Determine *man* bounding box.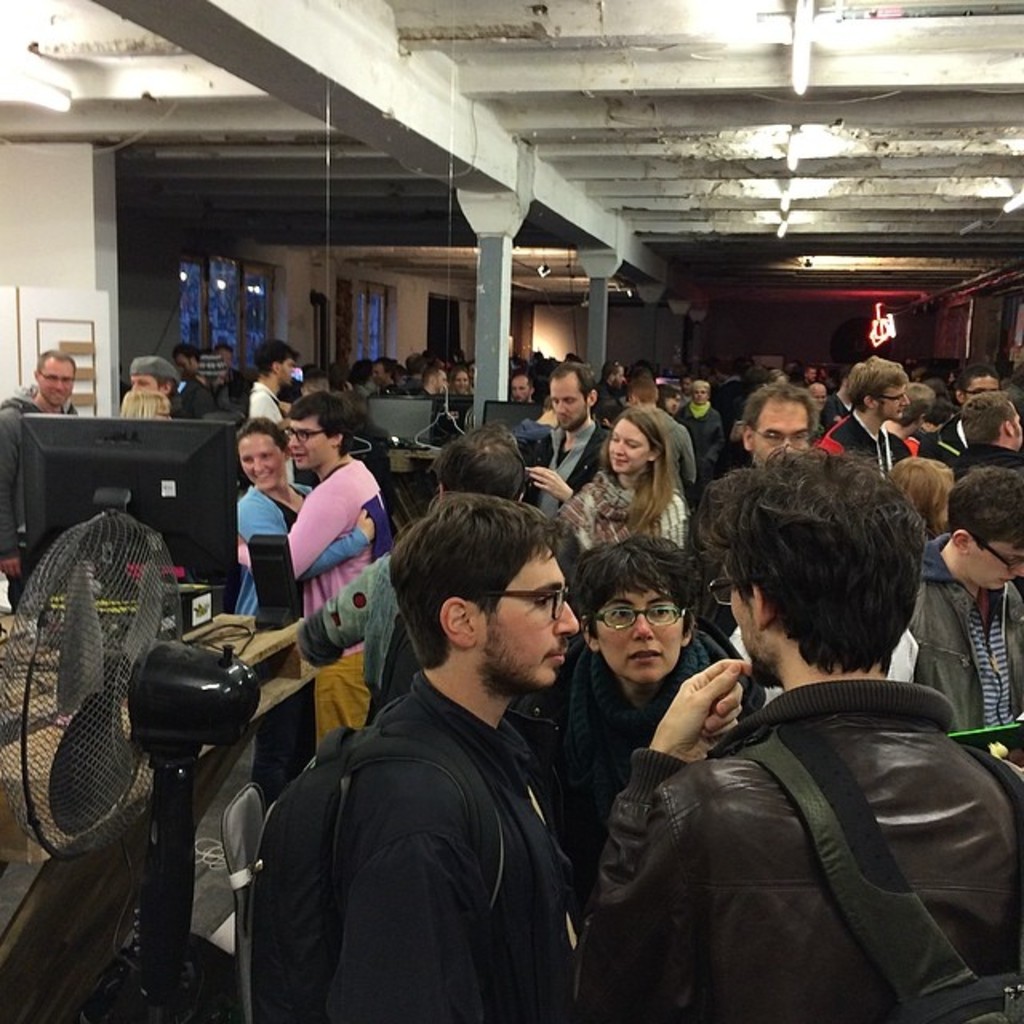
Determined: left=363, top=354, right=400, bottom=395.
